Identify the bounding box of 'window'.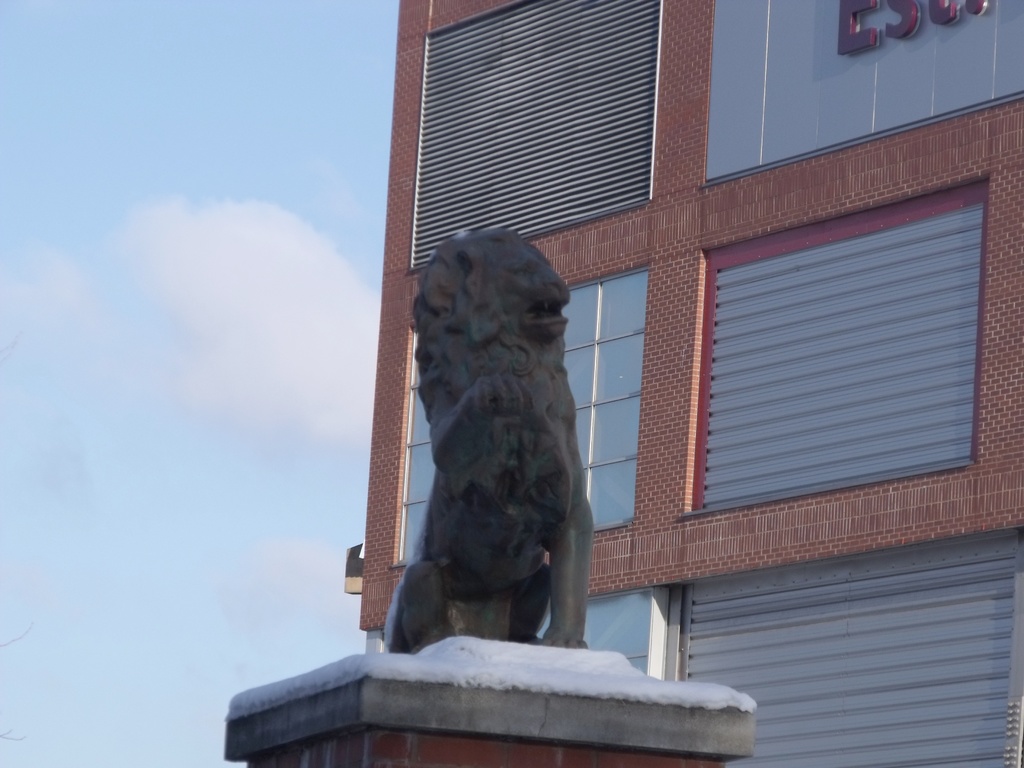
411,0,658,270.
